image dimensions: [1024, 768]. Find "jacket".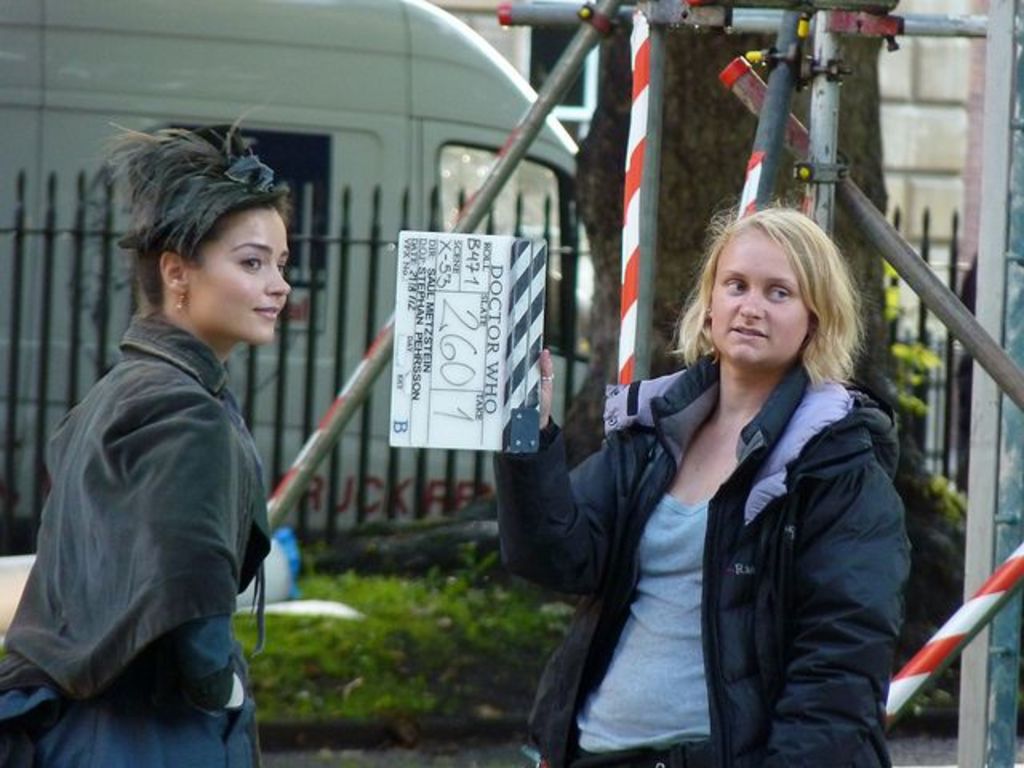
(left=6, top=214, right=299, bottom=738).
